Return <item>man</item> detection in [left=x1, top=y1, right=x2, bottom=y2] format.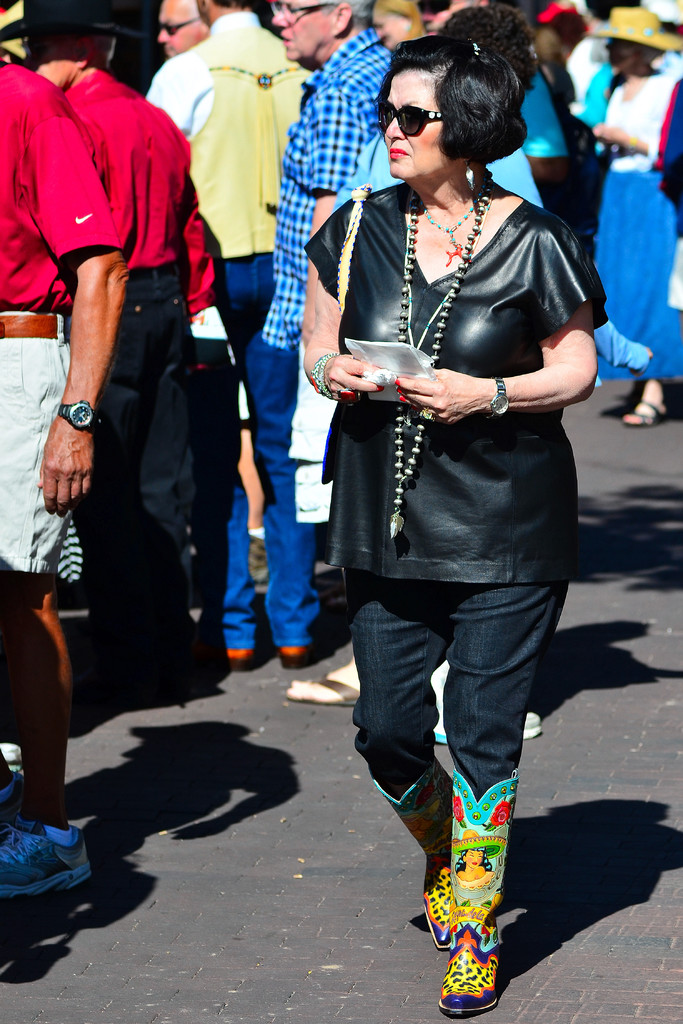
[left=270, top=0, right=392, bottom=706].
